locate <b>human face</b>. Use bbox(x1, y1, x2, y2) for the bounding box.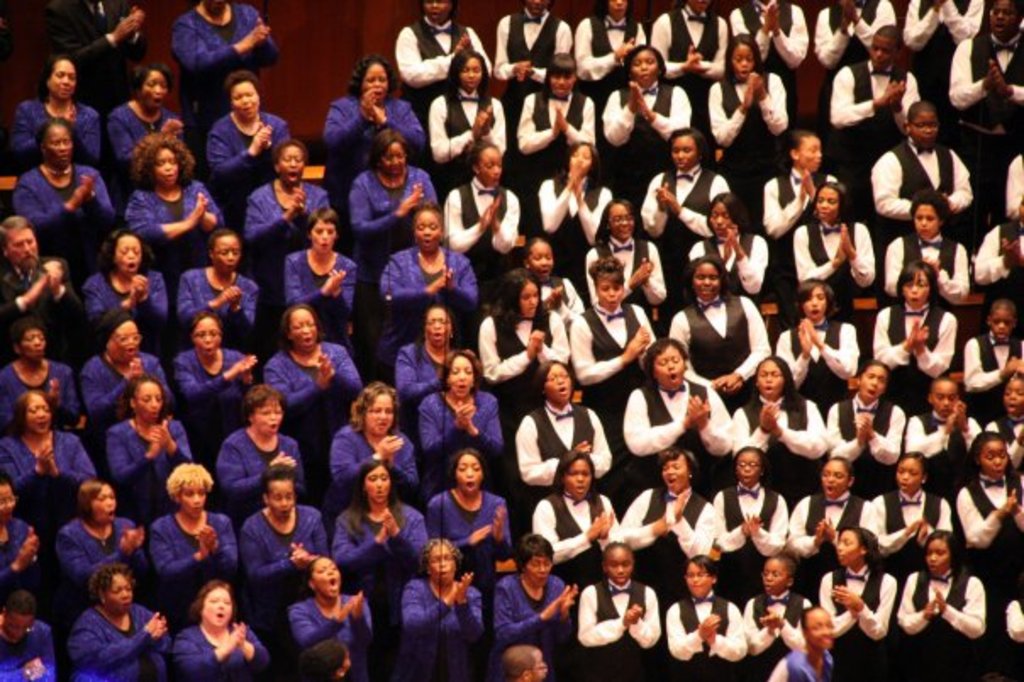
bbox(0, 470, 25, 528).
